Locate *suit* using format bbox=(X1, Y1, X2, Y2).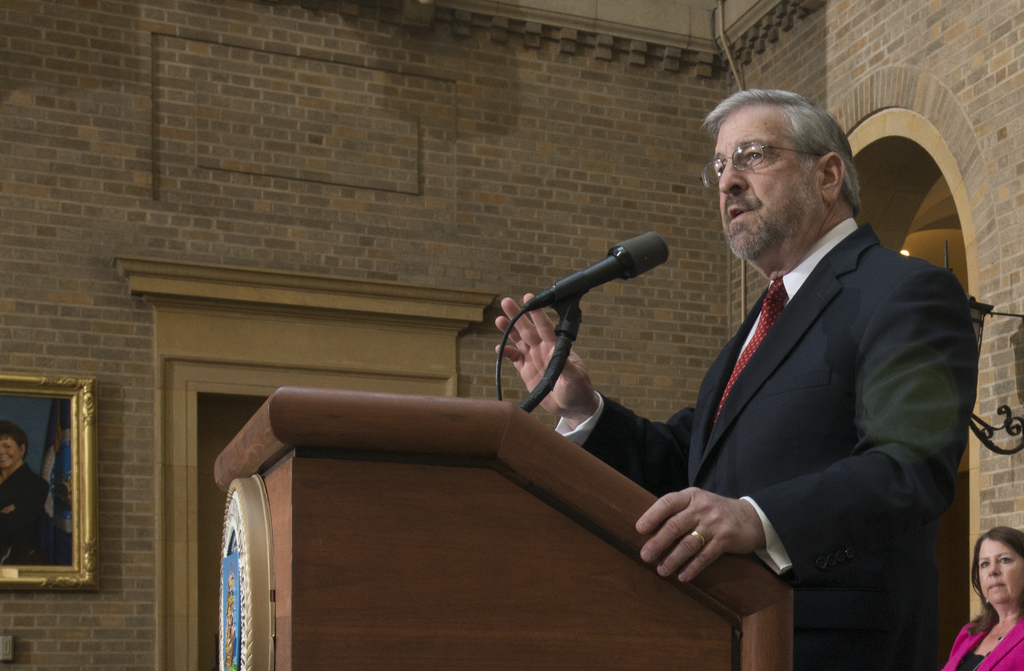
bbox=(625, 130, 974, 643).
